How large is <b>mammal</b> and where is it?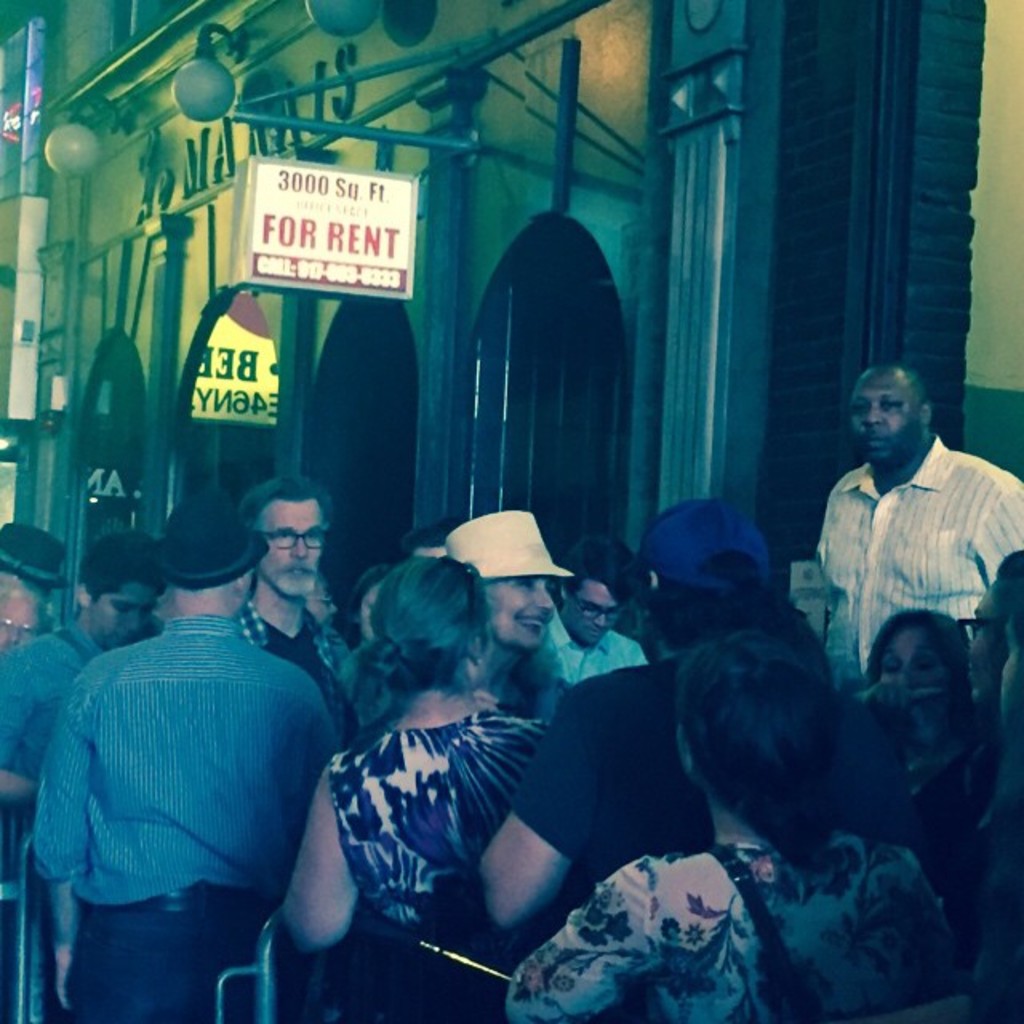
Bounding box: bbox(949, 554, 1022, 715).
